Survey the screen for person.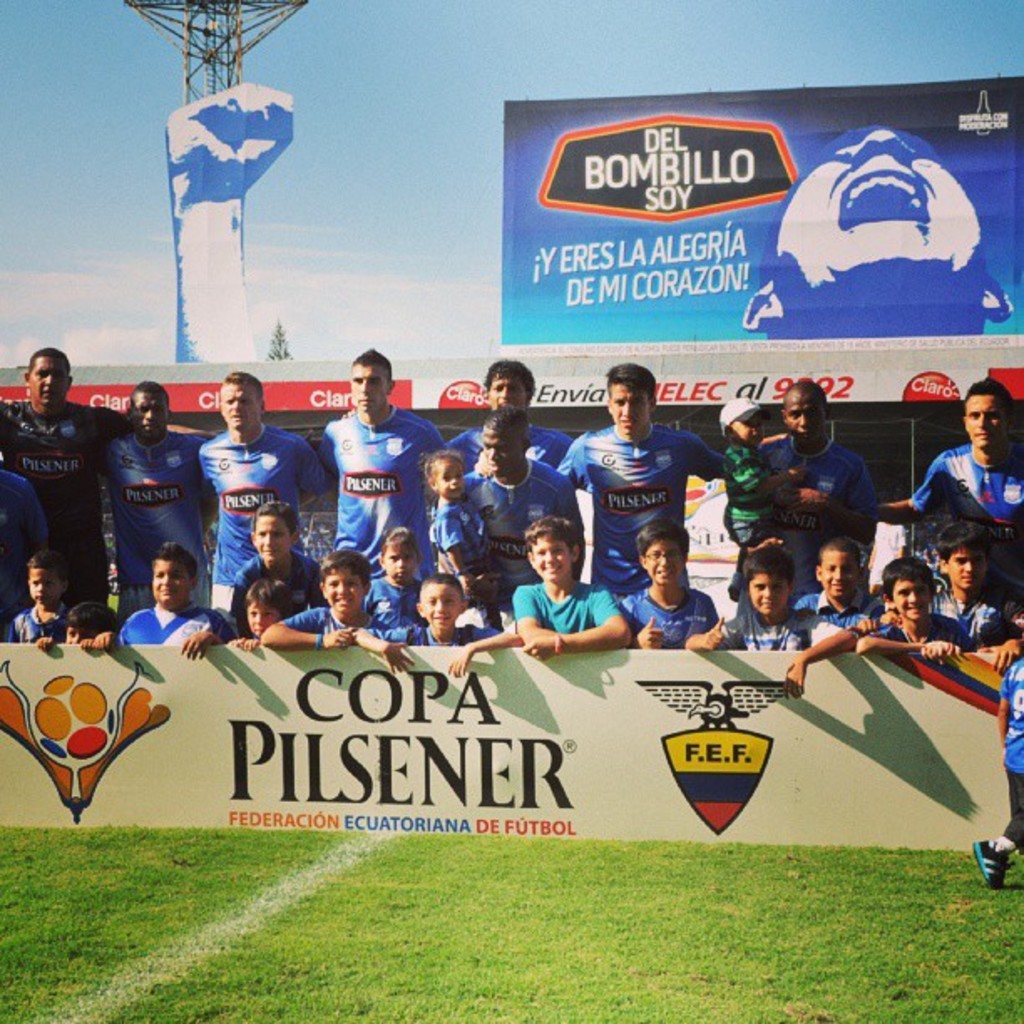
Survey found: rect(509, 512, 626, 658).
